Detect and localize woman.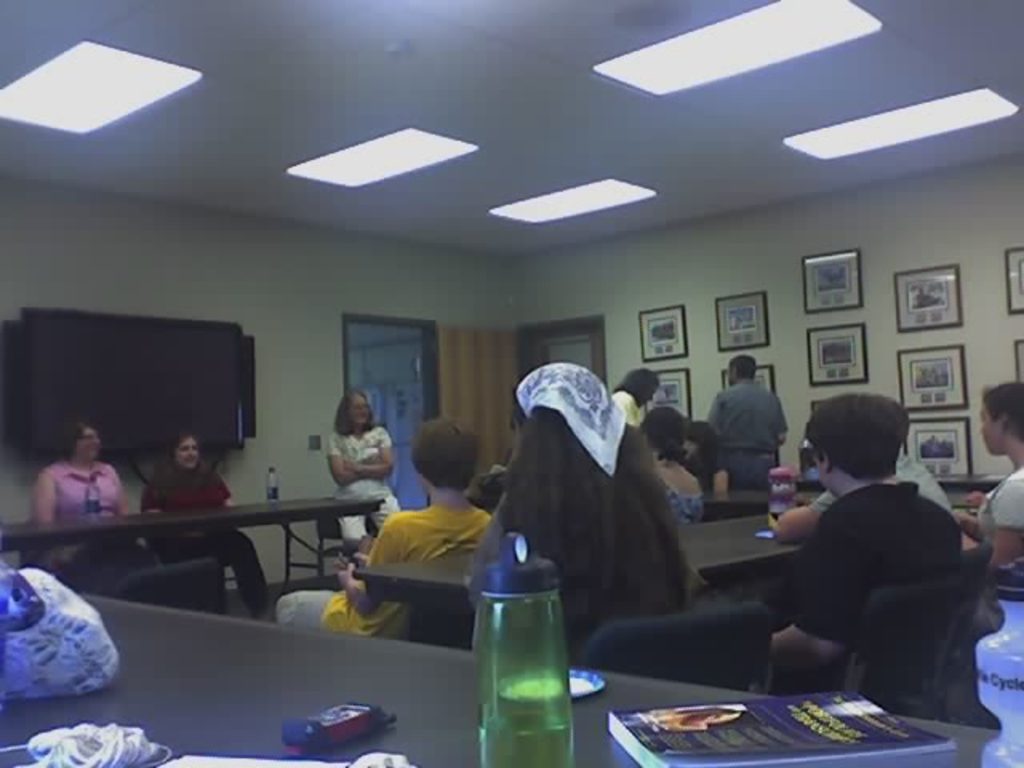
Localized at [320,389,403,541].
